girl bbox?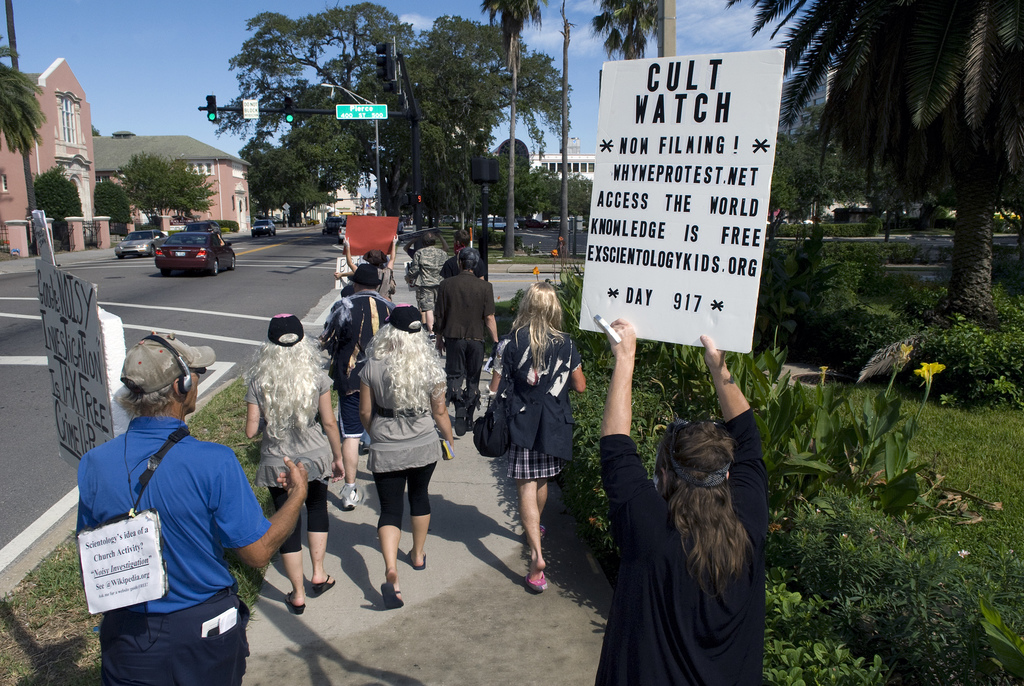
(x1=358, y1=302, x2=457, y2=608)
